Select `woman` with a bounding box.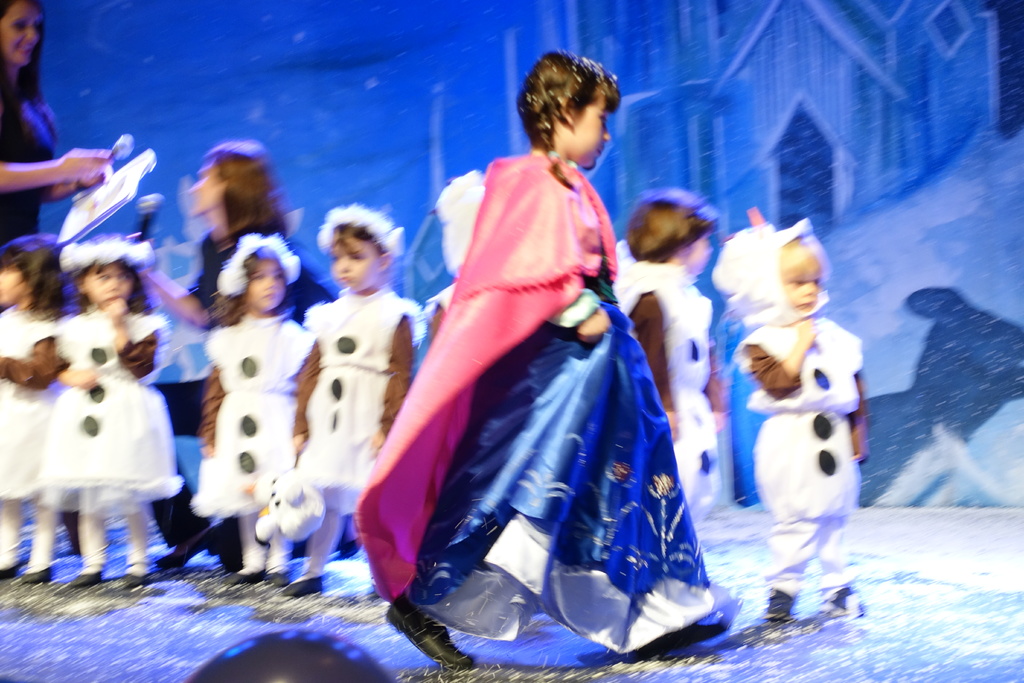
[0, 1, 109, 252].
